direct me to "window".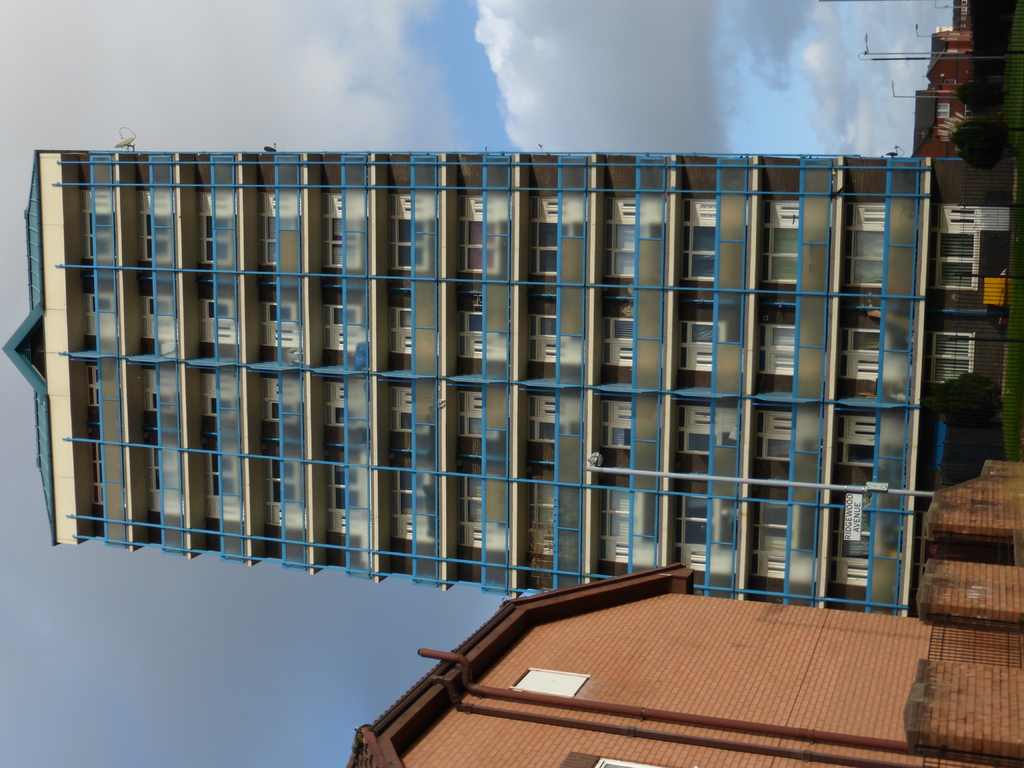
Direction: [x1=965, y1=106, x2=977, y2=120].
